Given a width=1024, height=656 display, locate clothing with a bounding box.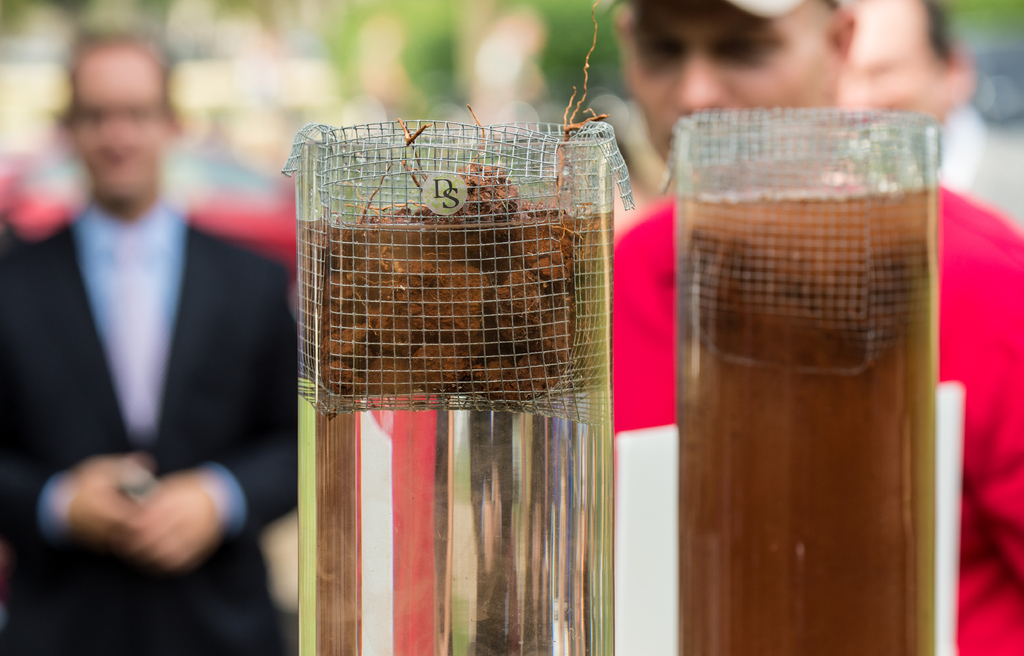
Located: detection(611, 180, 1023, 655).
